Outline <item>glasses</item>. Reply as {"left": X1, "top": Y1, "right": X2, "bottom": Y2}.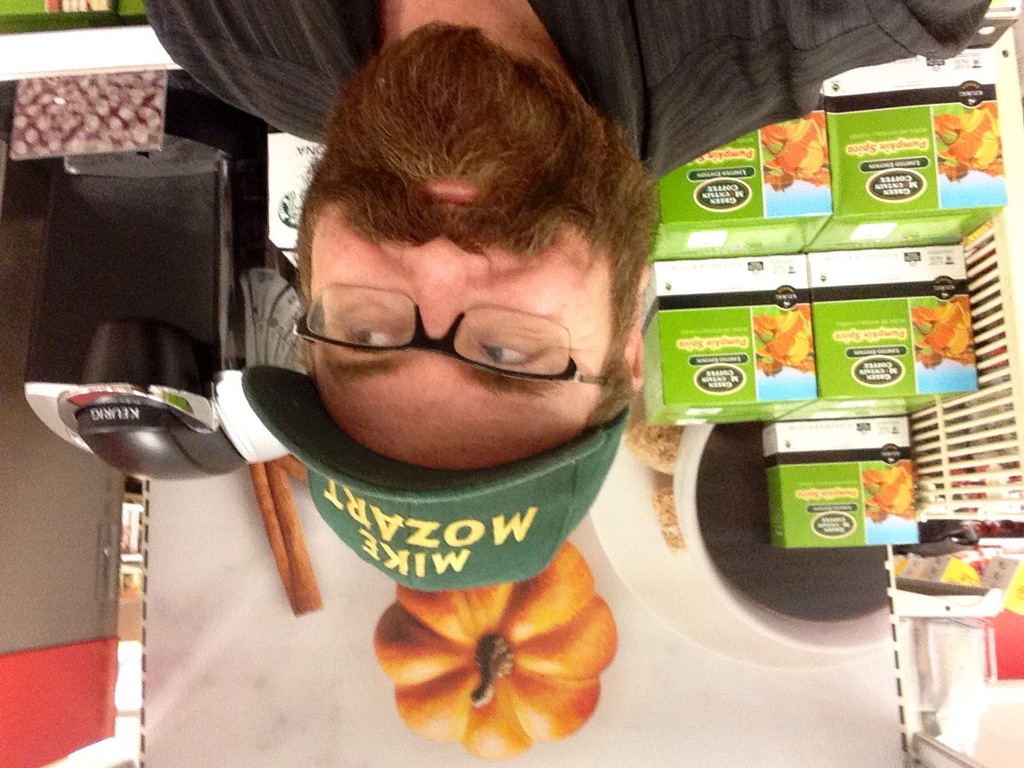
{"left": 286, "top": 279, "right": 629, "bottom": 378}.
